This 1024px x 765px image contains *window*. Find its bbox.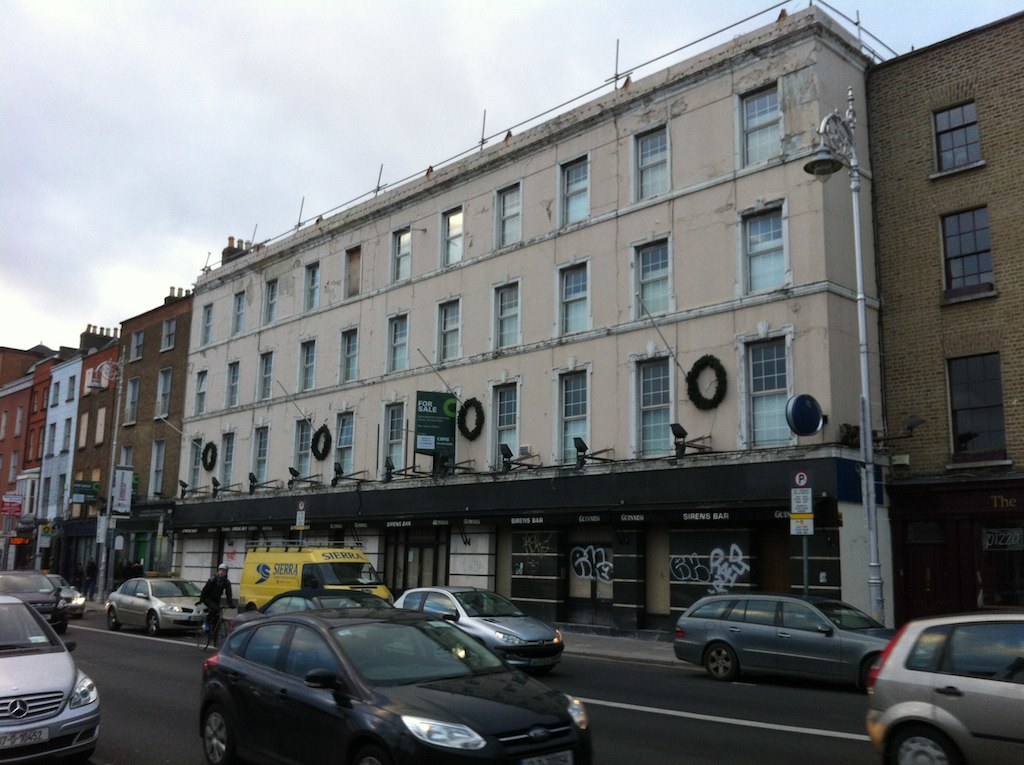
region(305, 258, 318, 310).
